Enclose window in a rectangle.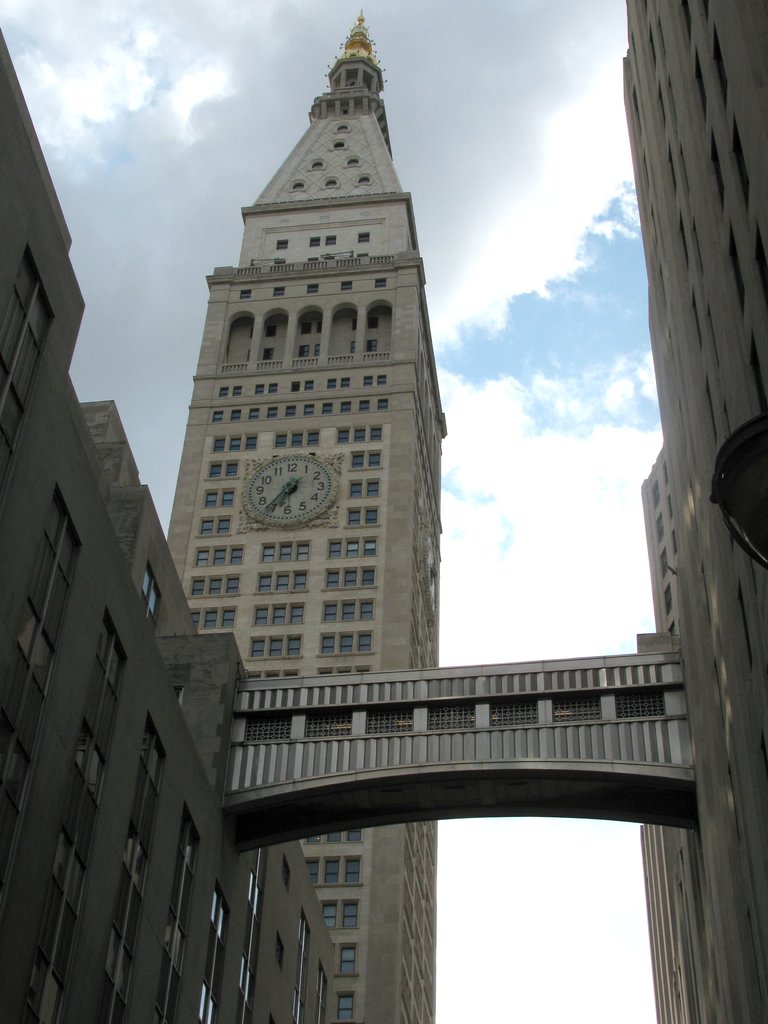
<box>315,322,321,334</box>.
